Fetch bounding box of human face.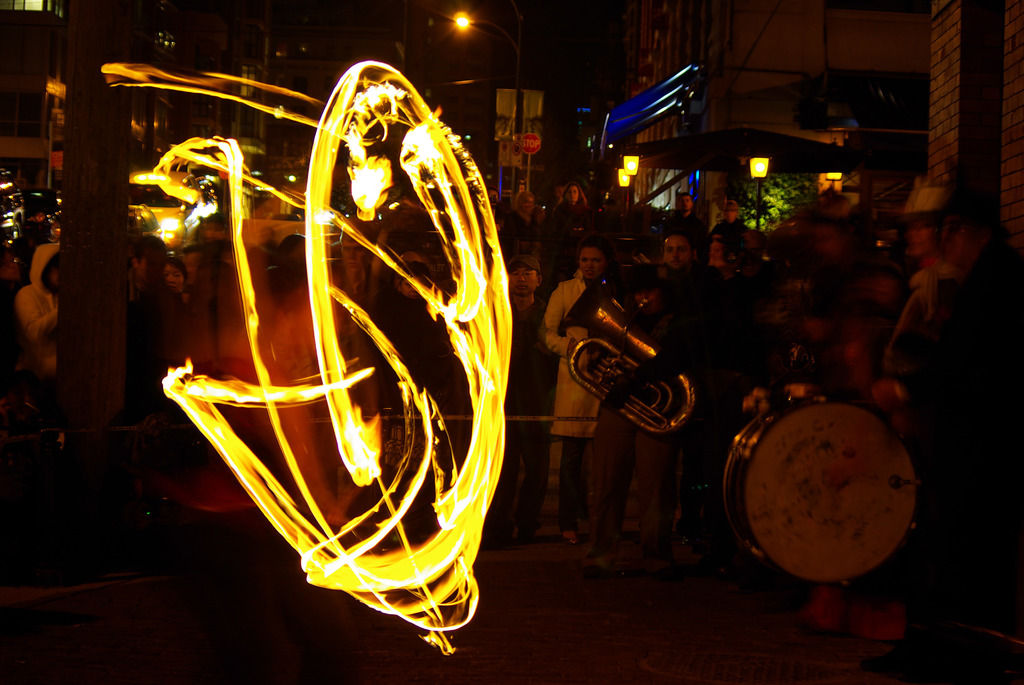
Bbox: box=[668, 236, 689, 267].
